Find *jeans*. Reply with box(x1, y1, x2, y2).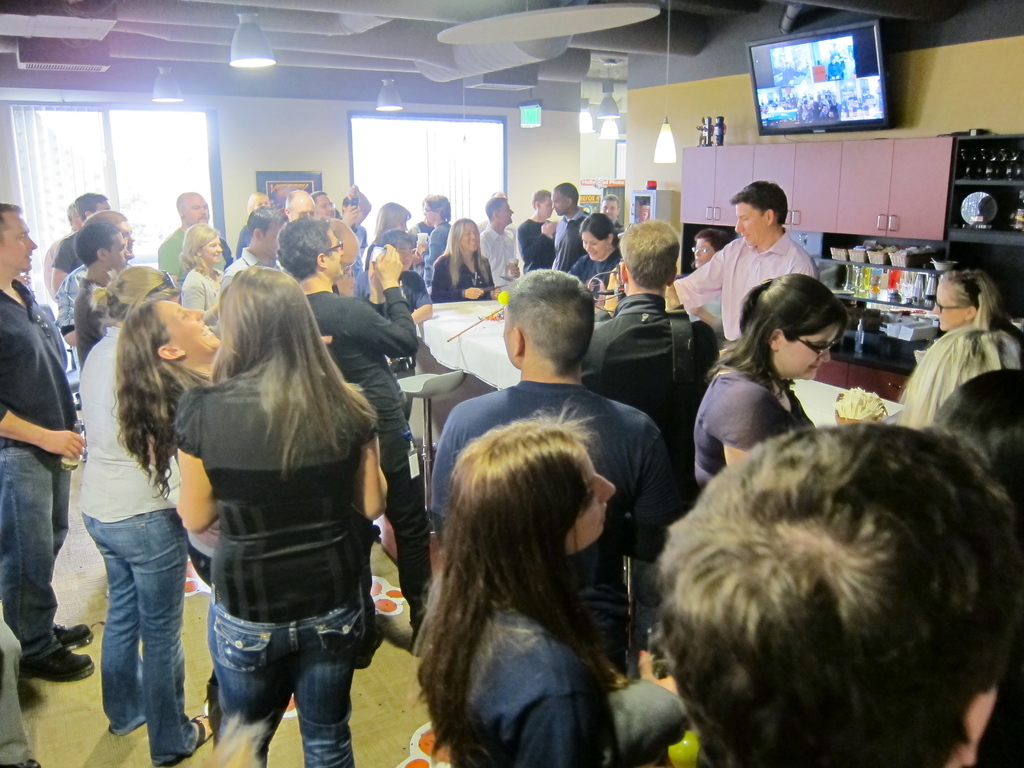
box(207, 595, 363, 767).
